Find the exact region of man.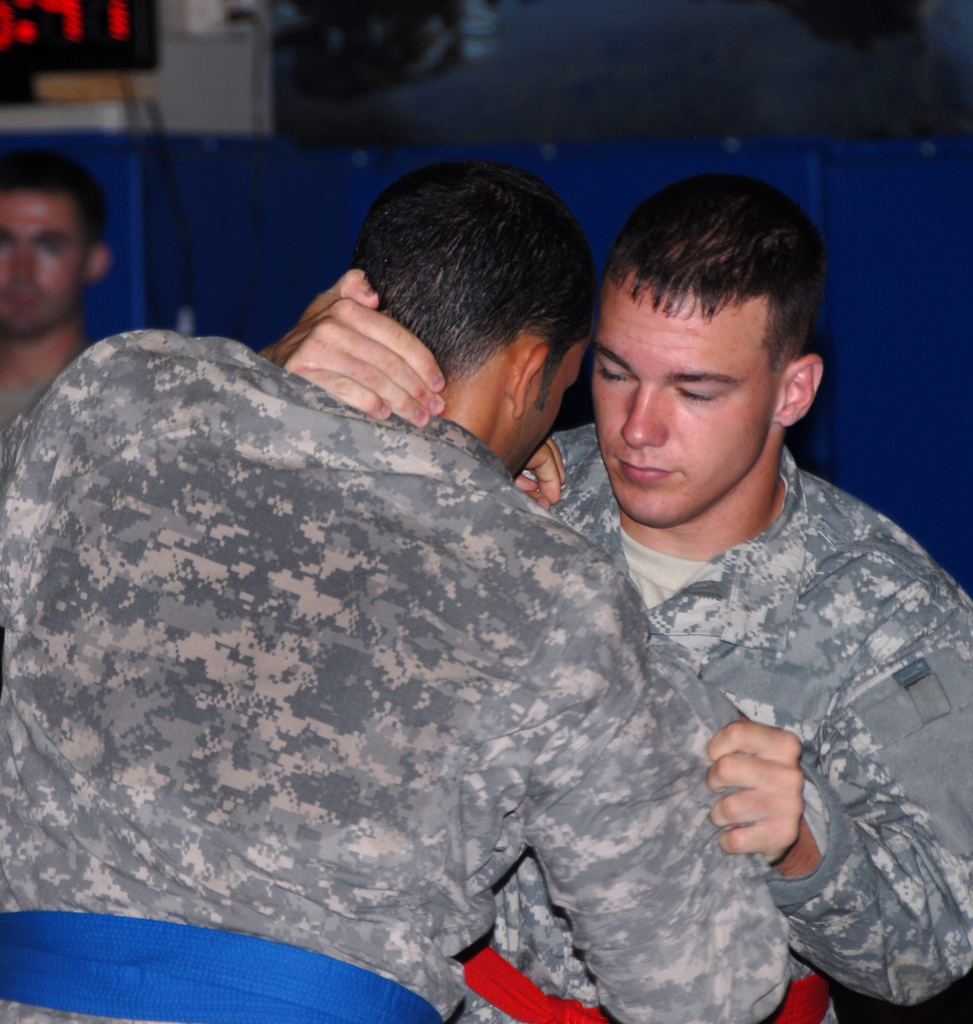
Exact region: <box>259,166,972,1023</box>.
